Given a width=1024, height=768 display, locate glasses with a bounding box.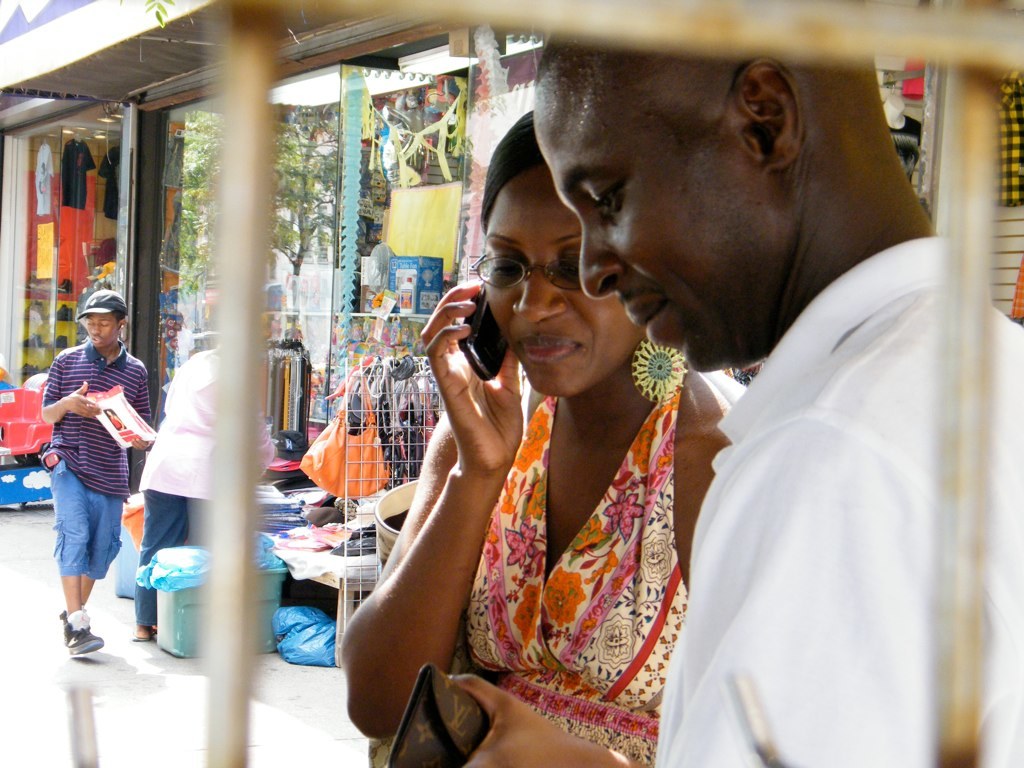
Located: <bbox>478, 241, 609, 296</bbox>.
